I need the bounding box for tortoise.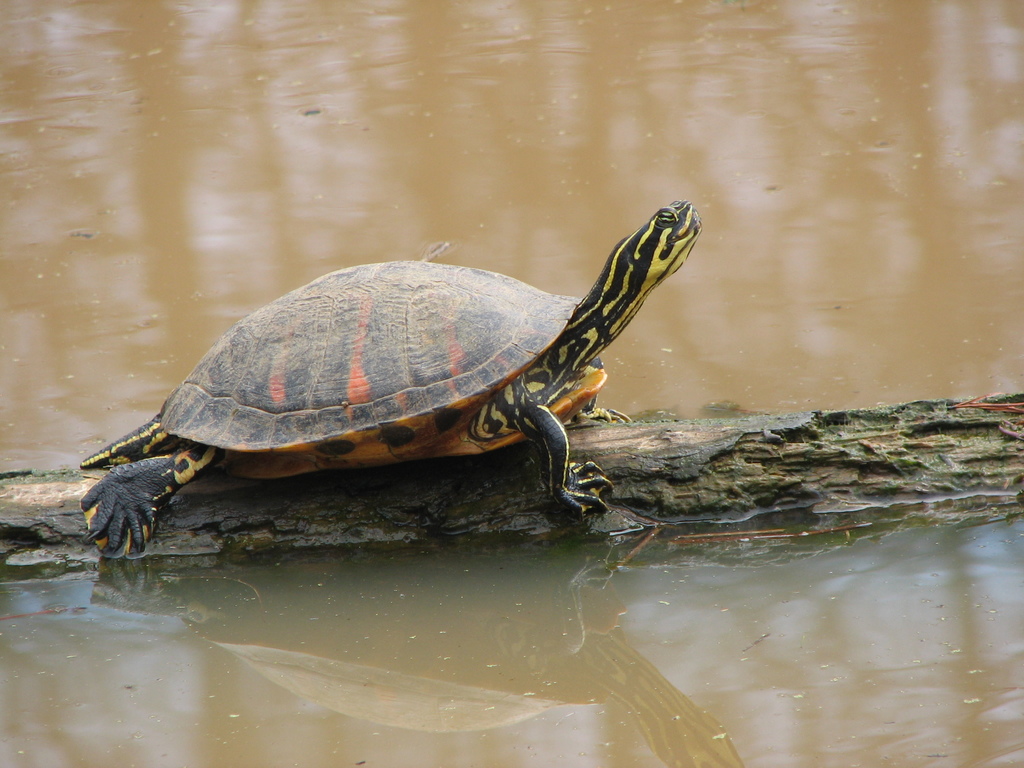
Here it is: <bbox>77, 198, 705, 558</bbox>.
